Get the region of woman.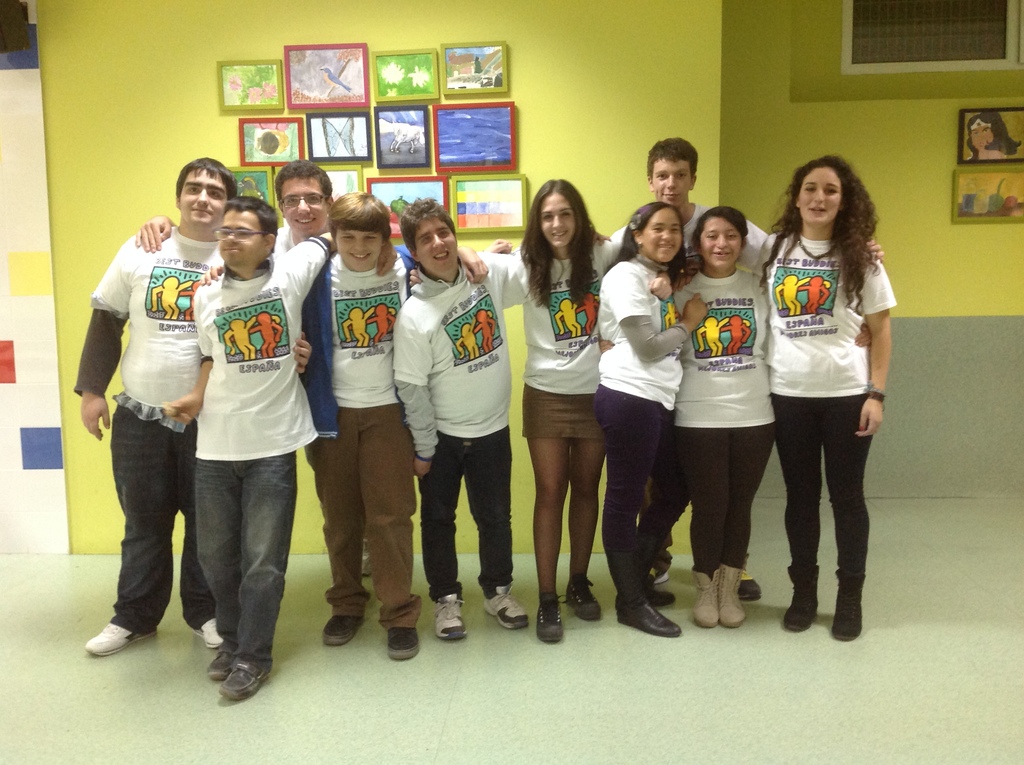
locate(964, 111, 1020, 160).
